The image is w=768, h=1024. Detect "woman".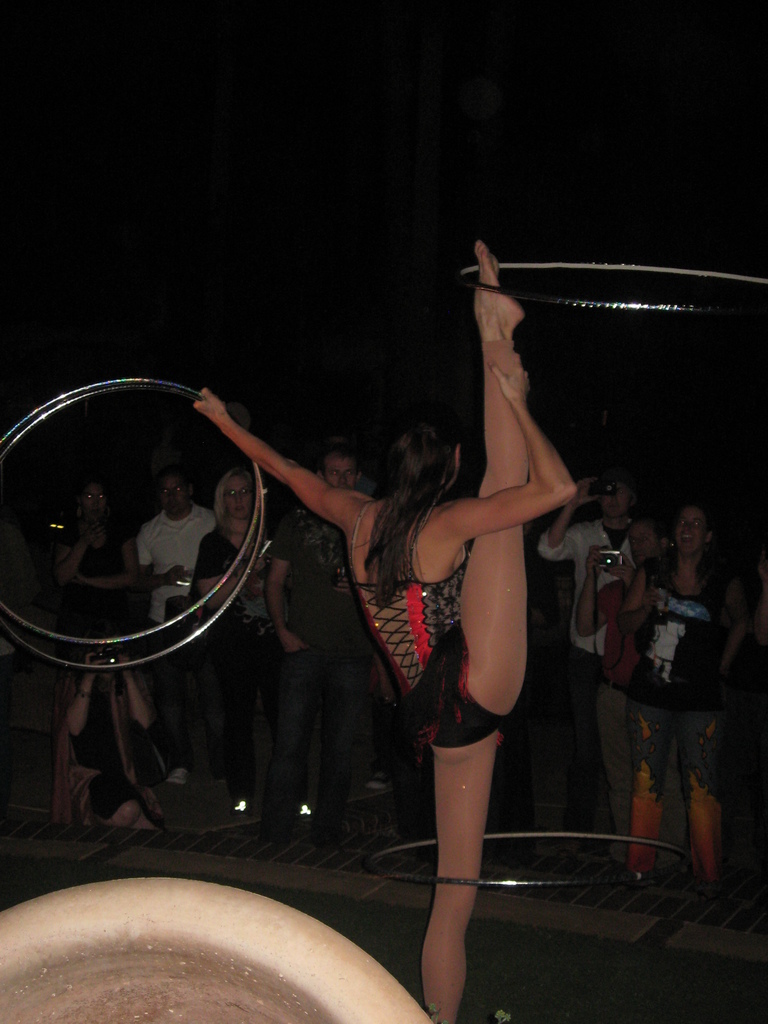
Detection: left=189, top=239, right=581, bottom=1023.
